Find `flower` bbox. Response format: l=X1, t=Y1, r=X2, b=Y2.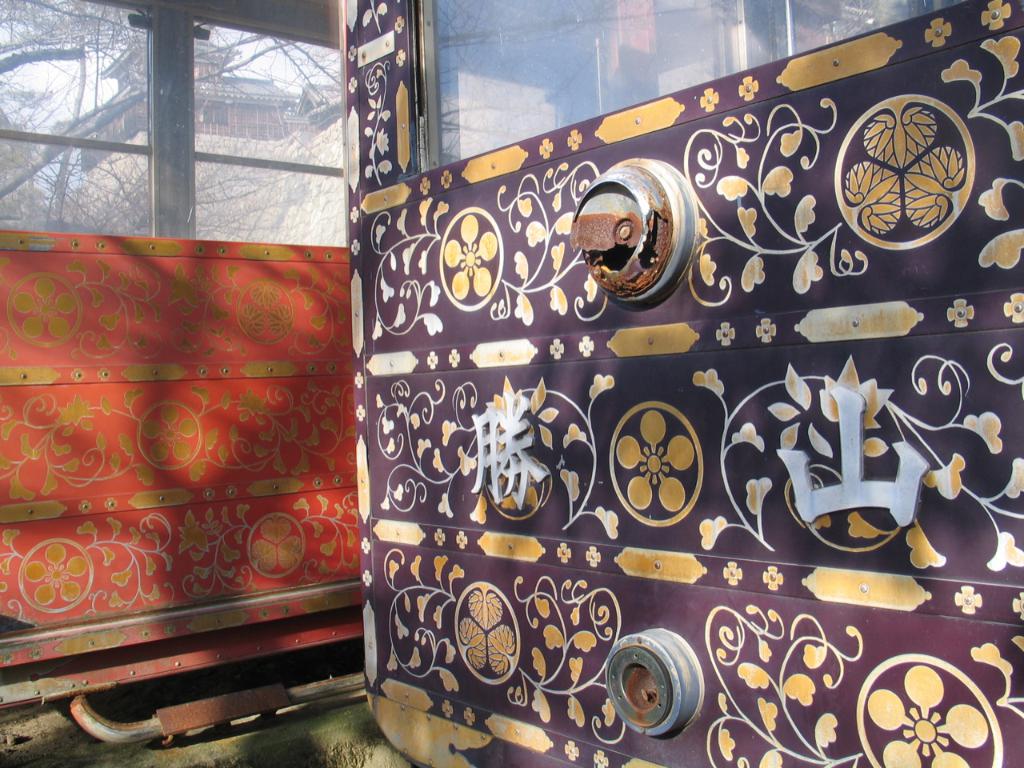
l=350, t=206, r=361, b=223.
